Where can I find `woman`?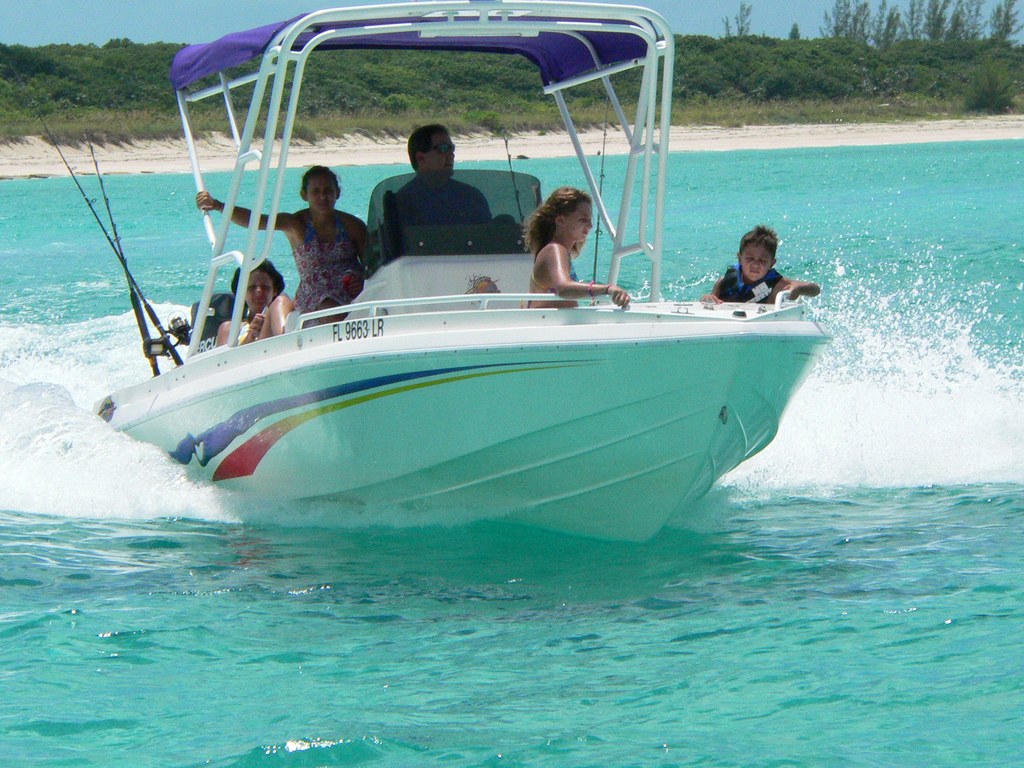
You can find it at (left=211, top=252, right=296, bottom=349).
